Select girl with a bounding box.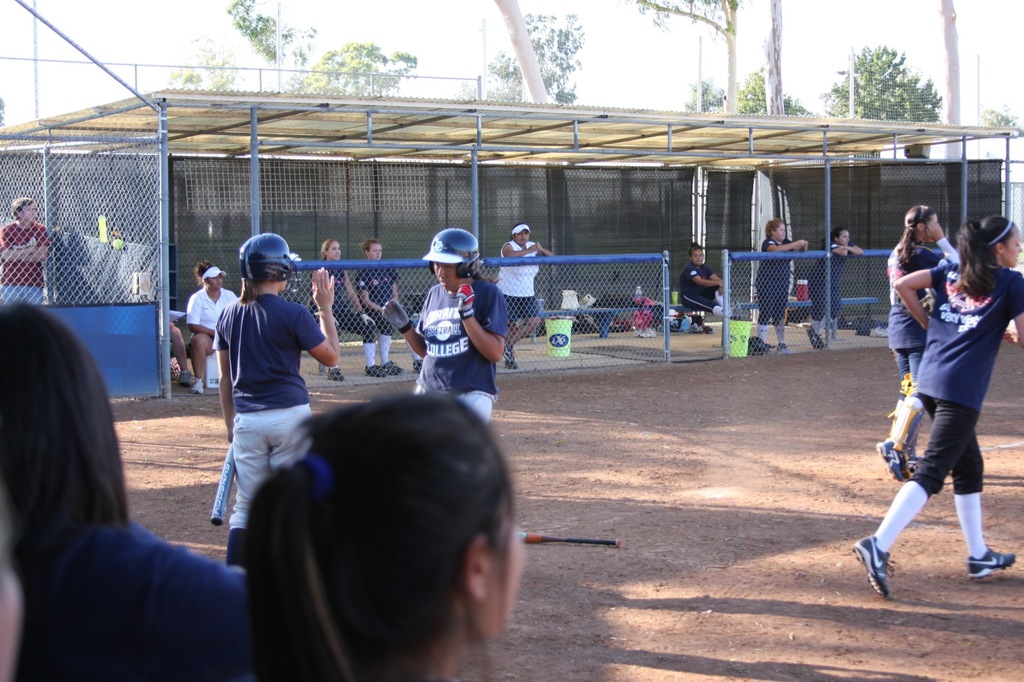
Rect(877, 210, 1023, 603).
